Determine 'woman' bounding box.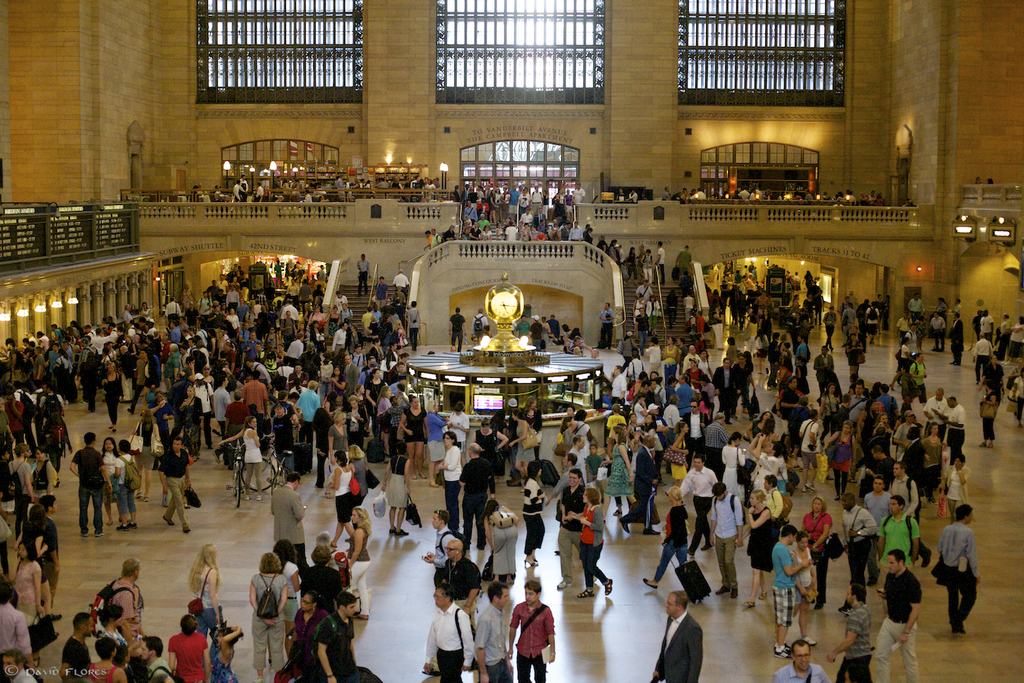
Determined: [298,545,344,613].
